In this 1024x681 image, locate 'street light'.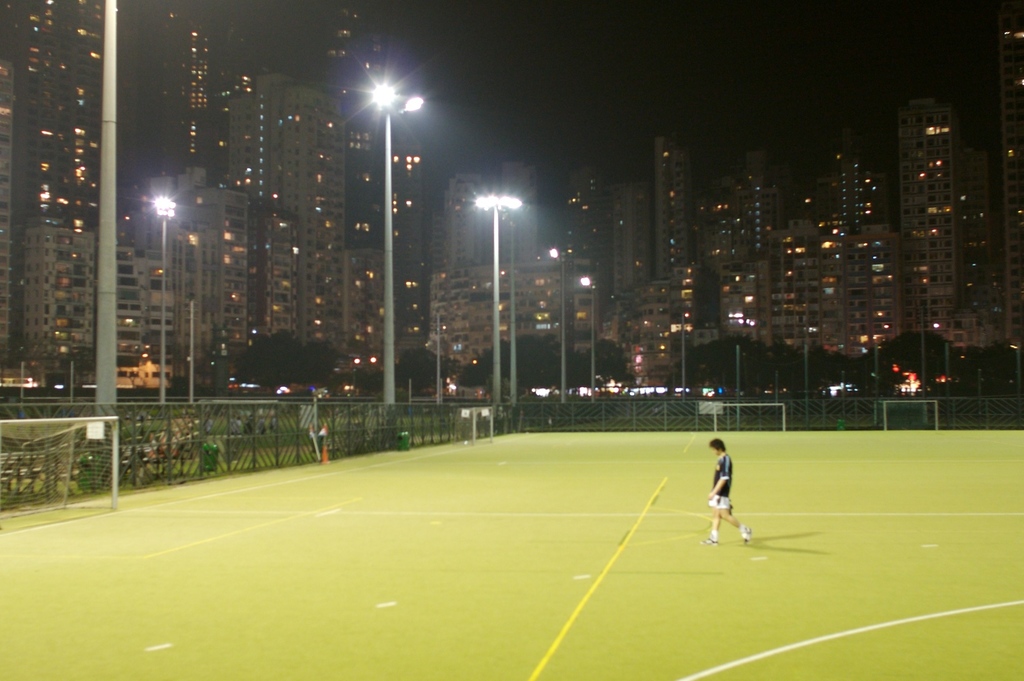
Bounding box: (left=359, top=69, right=425, bottom=405).
